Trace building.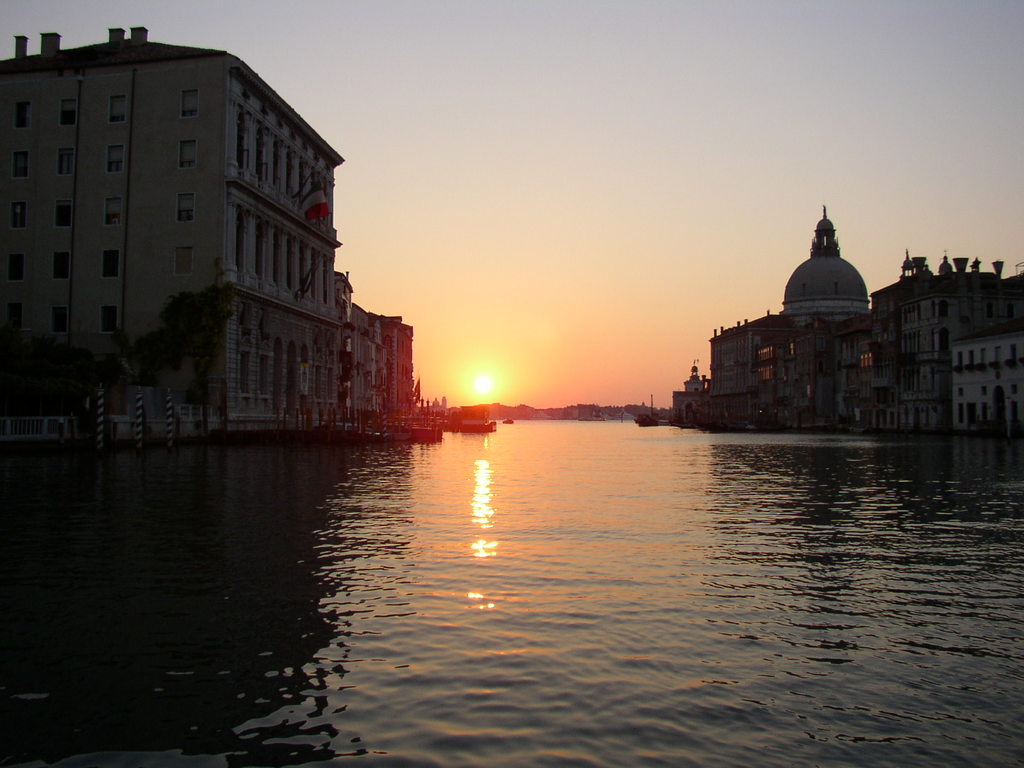
Traced to locate(351, 304, 381, 420).
